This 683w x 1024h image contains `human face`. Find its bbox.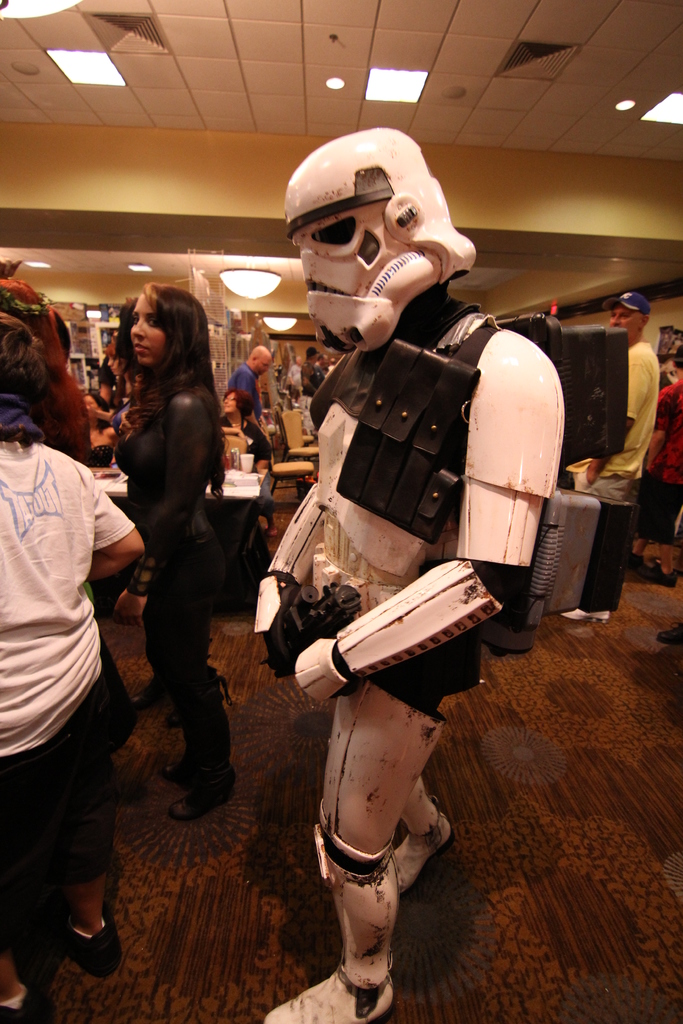
select_region(254, 357, 270, 378).
